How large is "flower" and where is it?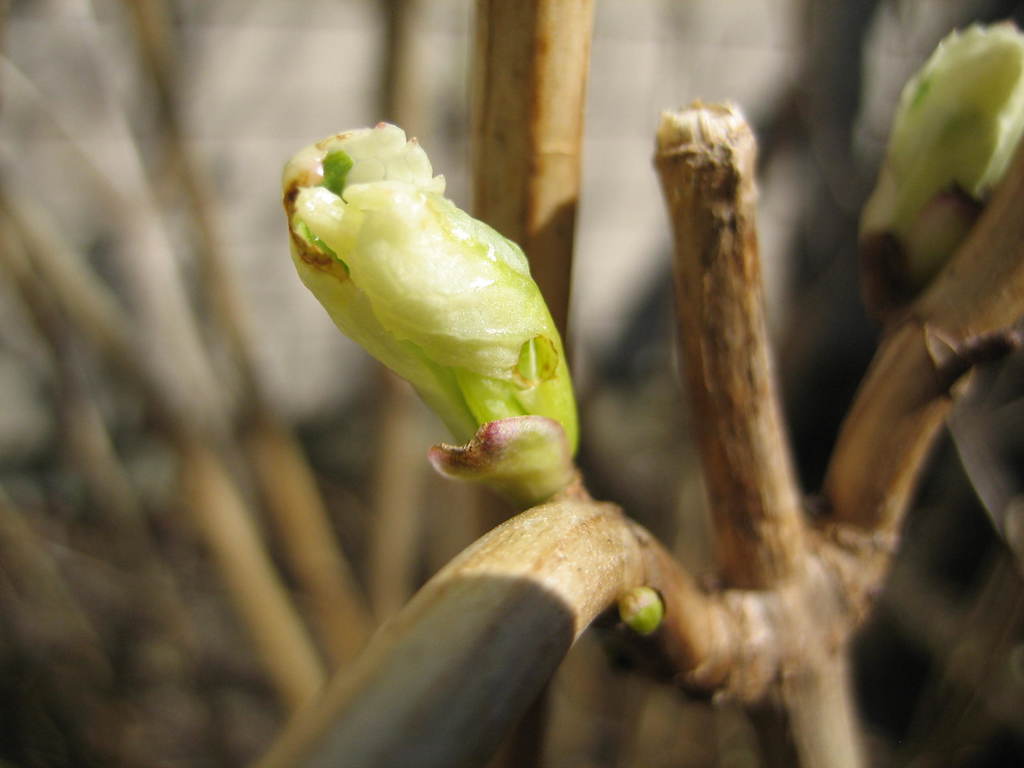
Bounding box: (856,19,1023,325).
